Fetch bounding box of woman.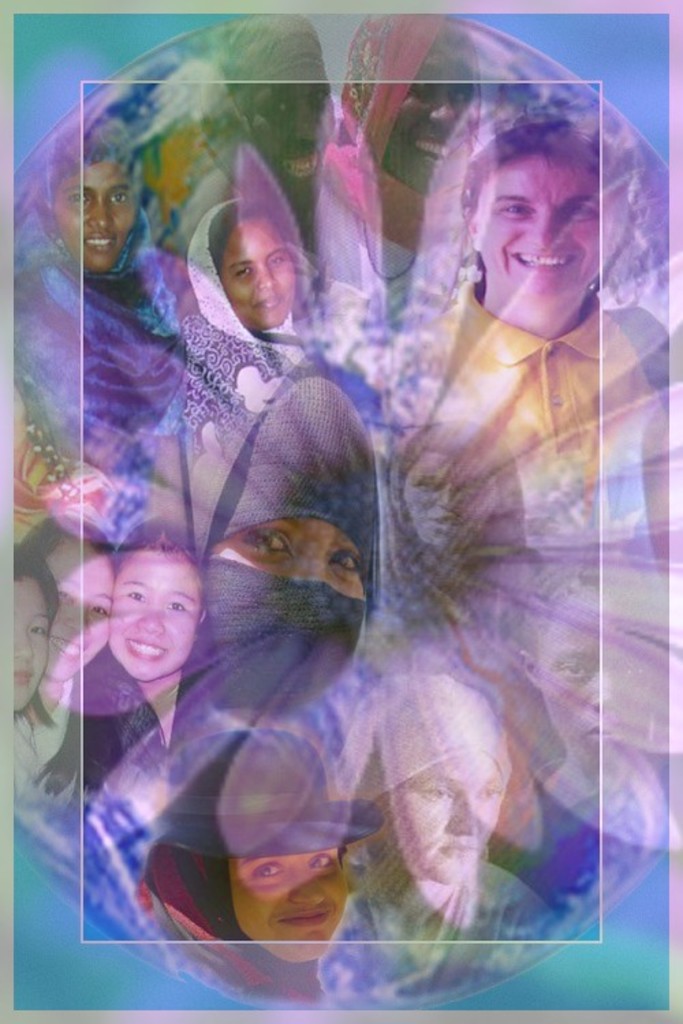
Bbox: [x1=1, y1=117, x2=190, y2=478].
